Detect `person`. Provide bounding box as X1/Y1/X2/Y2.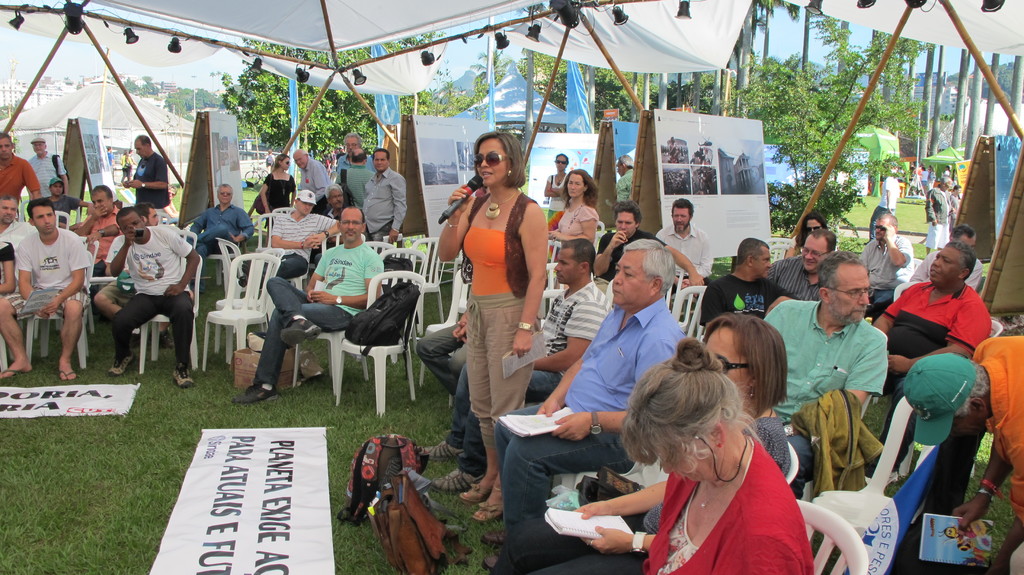
764/250/893/419.
